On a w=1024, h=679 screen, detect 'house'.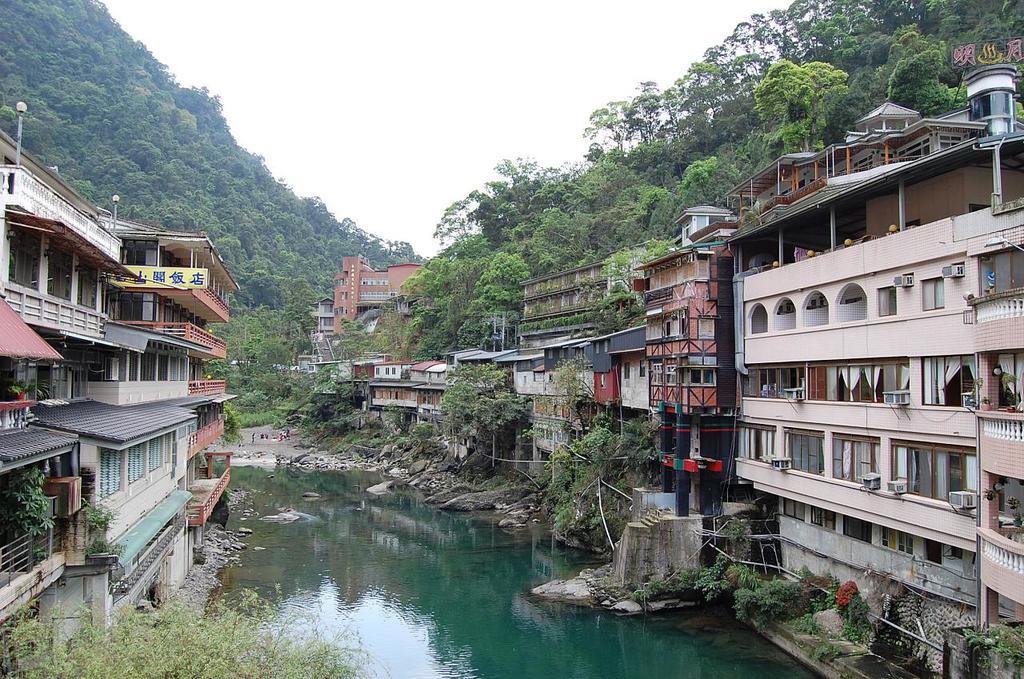
Rect(309, 290, 337, 355).
